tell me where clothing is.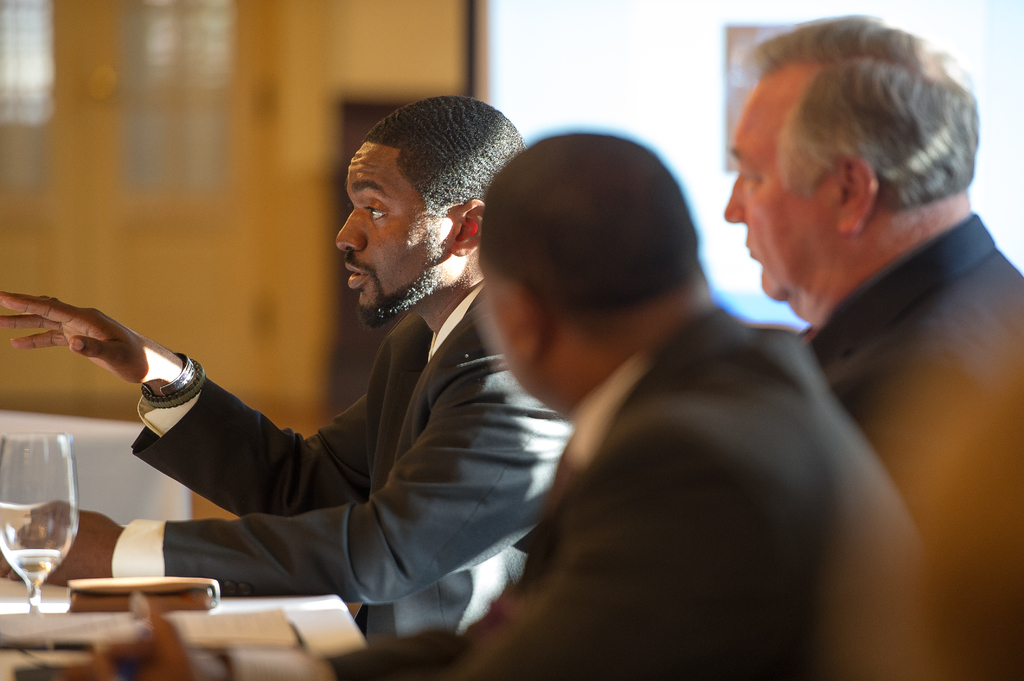
clothing is at BBox(803, 217, 1023, 680).
